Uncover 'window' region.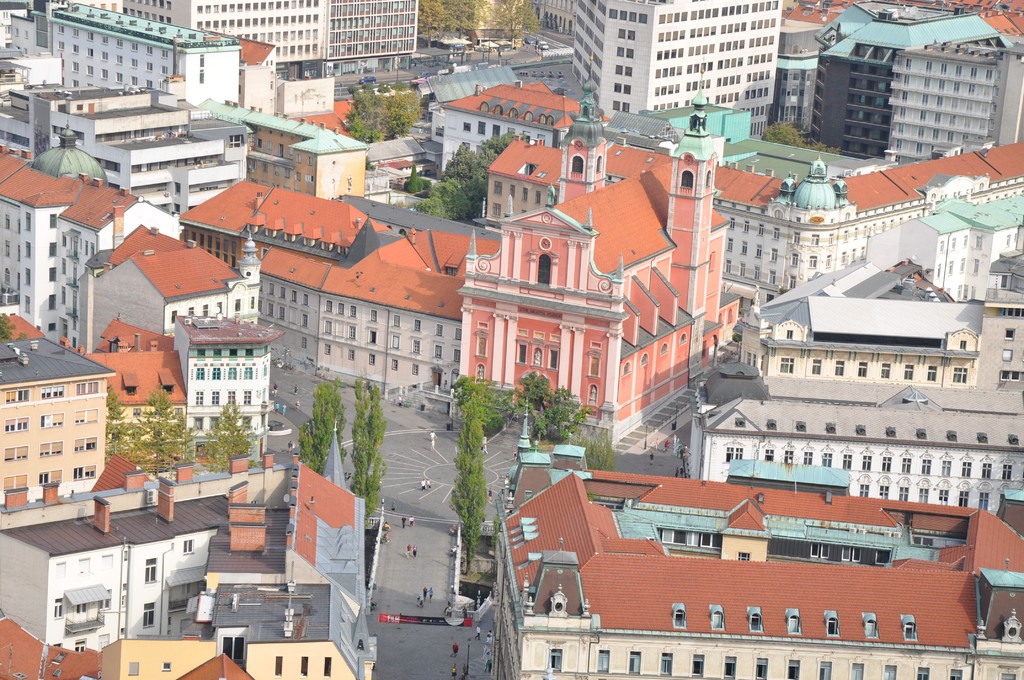
Uncovered: select_region(75, 639, 86, 657).
